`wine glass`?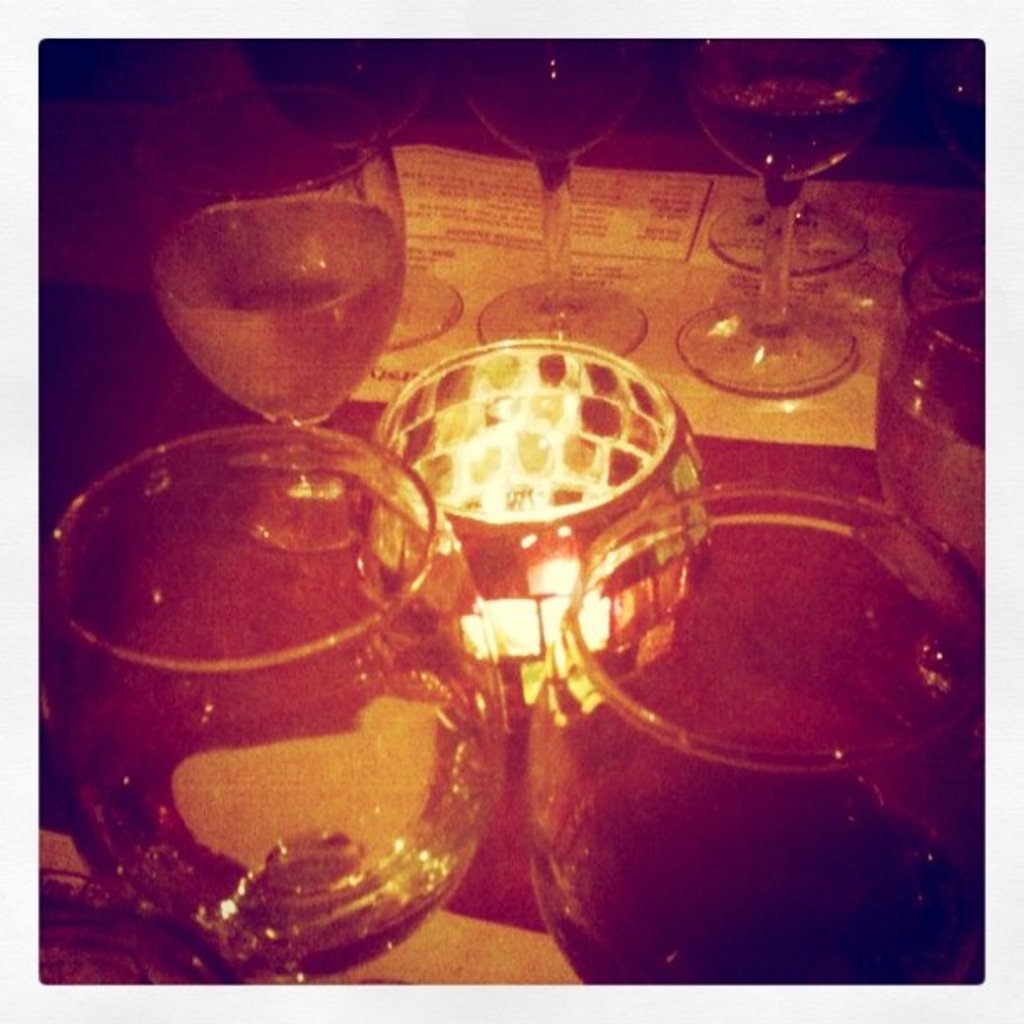
718, 27, 868, 269
